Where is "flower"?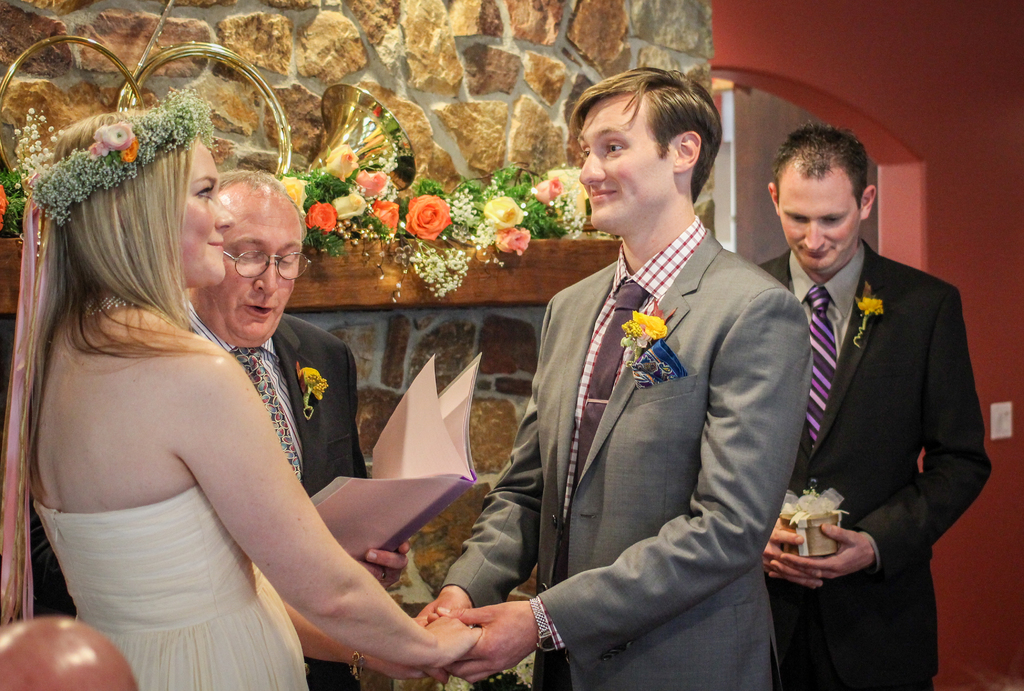
[402, 191, 449, 241].
